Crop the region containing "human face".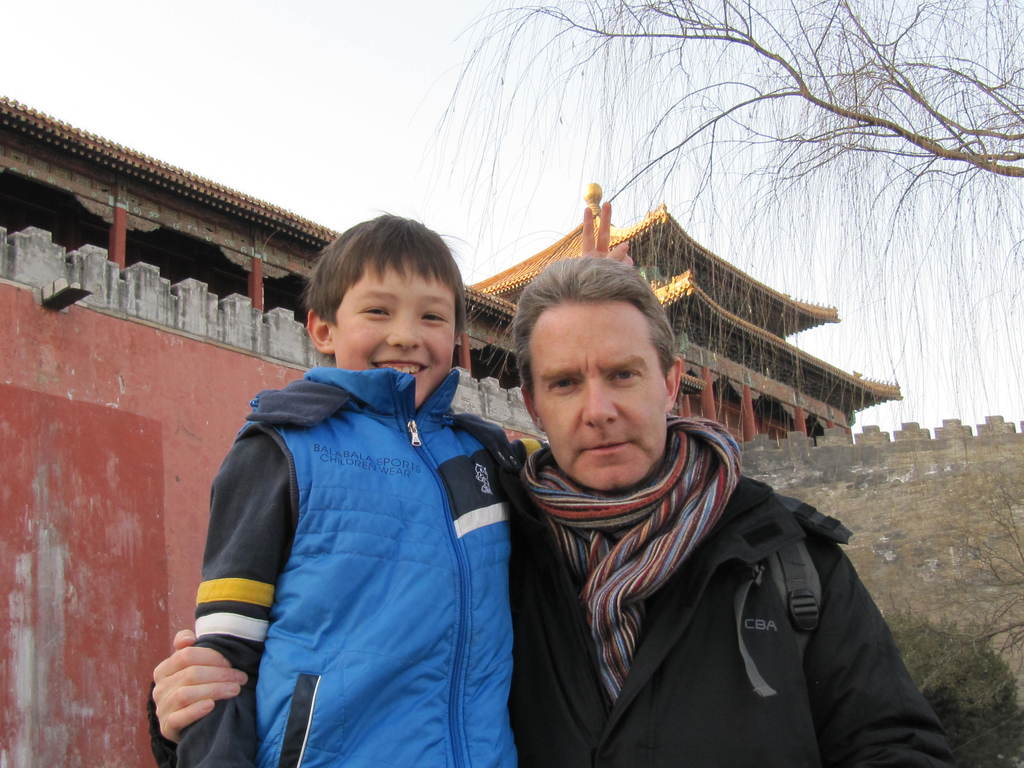
Crop region: <bbox>529, 298, 673, 488</bbox>.
